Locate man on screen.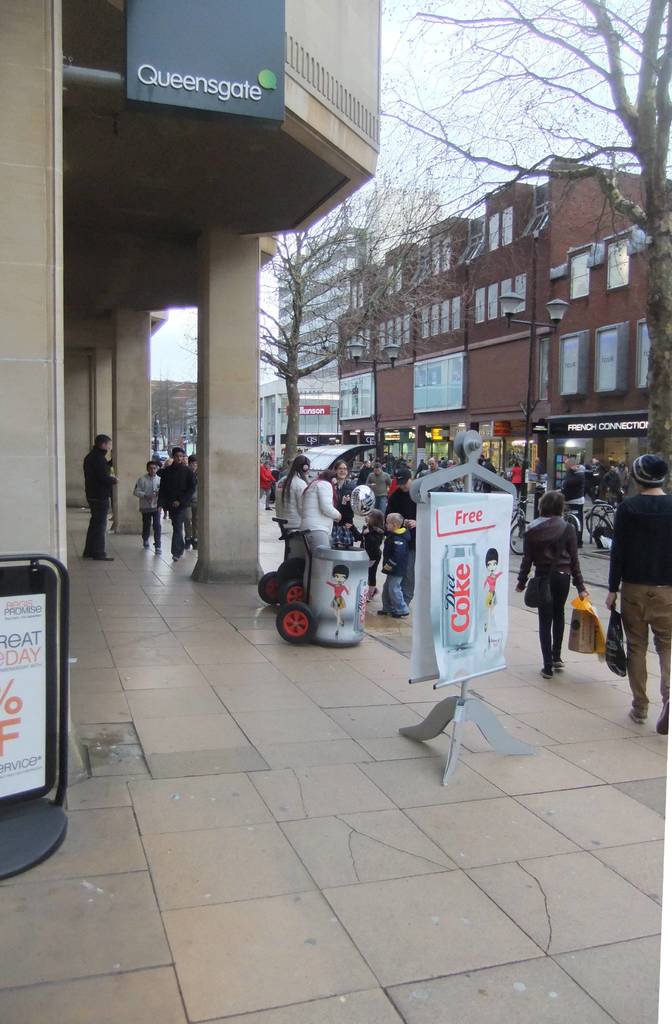
On screen at [81, 433, 122, 563].
